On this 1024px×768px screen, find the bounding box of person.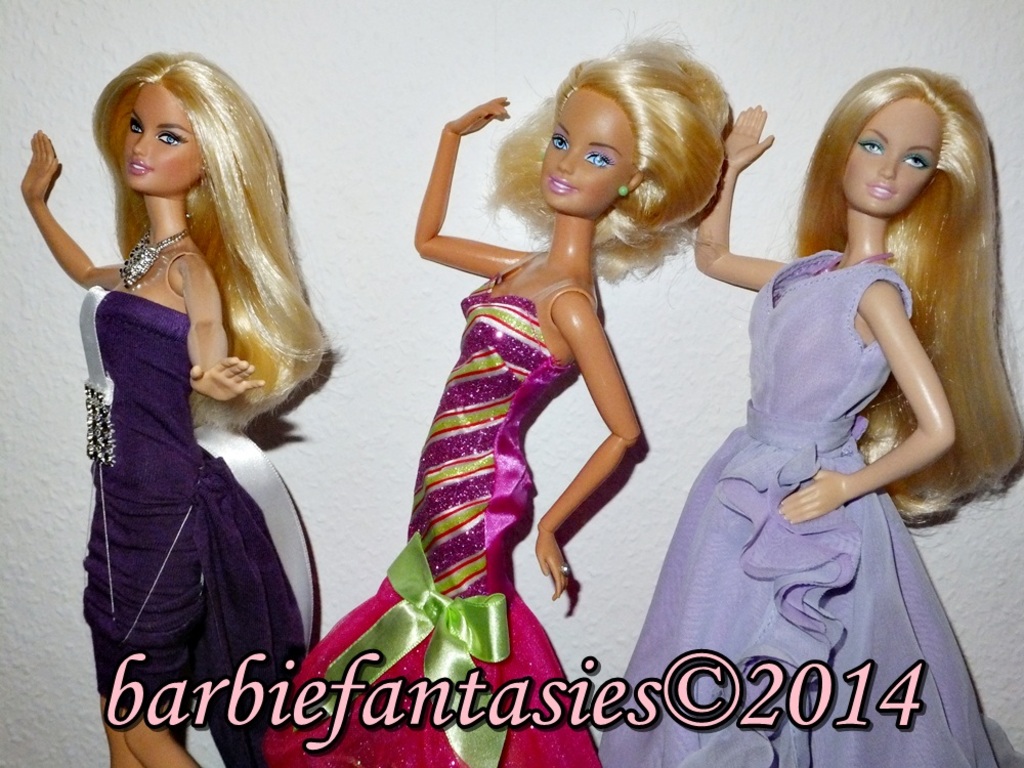
Bounding box: BBox(604, 61, 1023, 767).
